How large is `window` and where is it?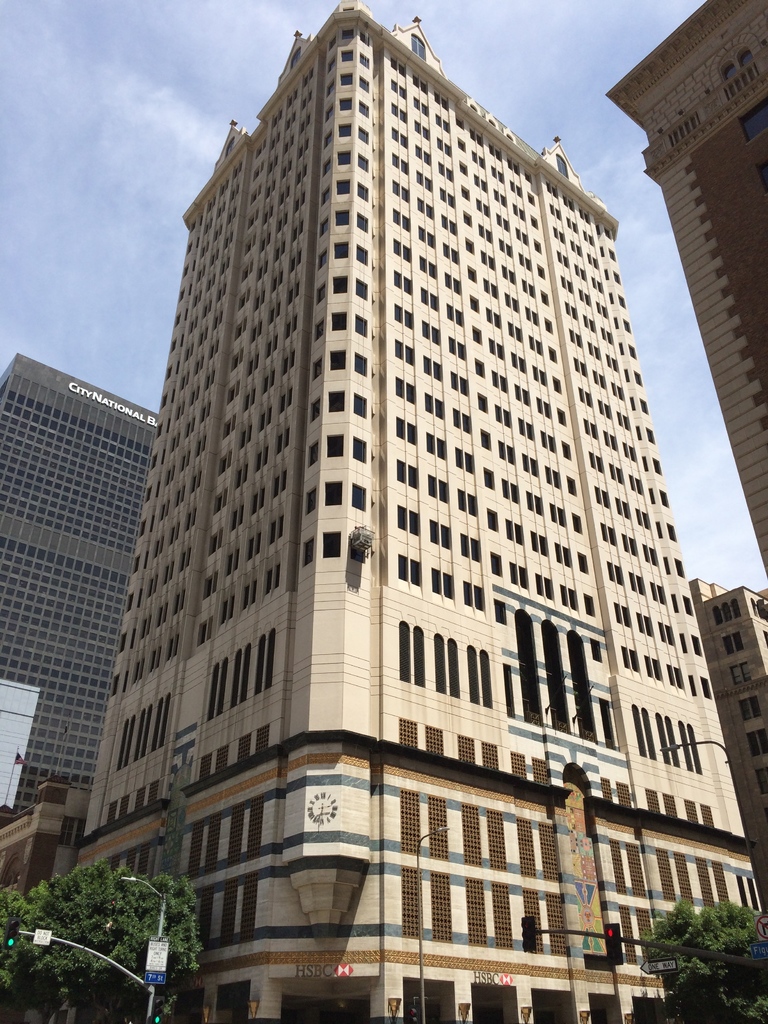
Bounding box: <region>484, 467, 497, 492</region>.
